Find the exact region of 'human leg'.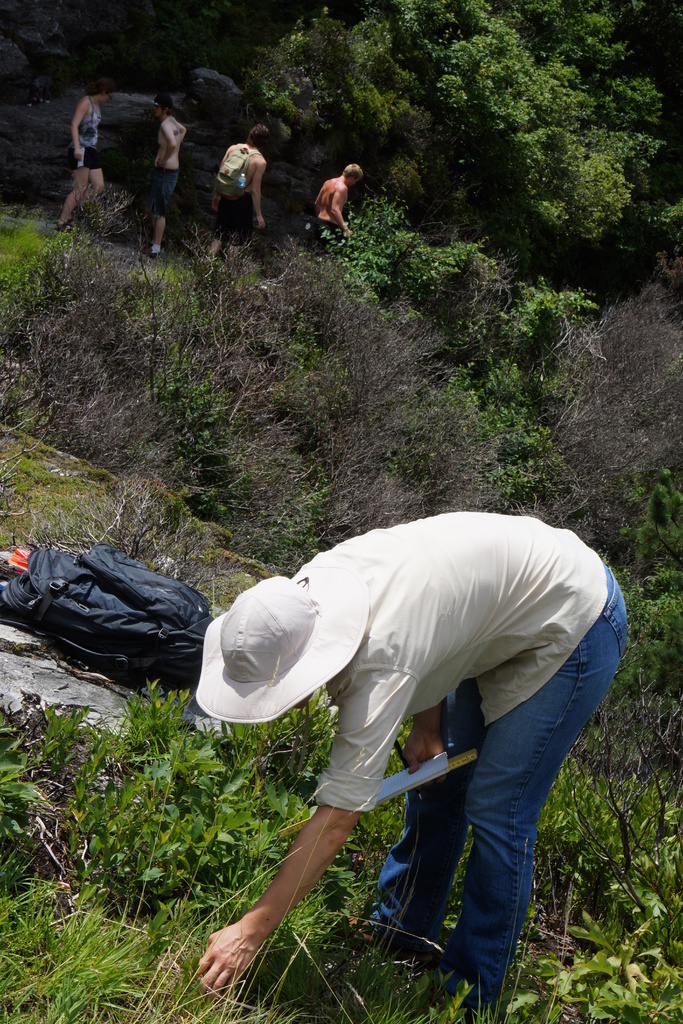
Exact region: Rect(57, 149, 85, 235).
